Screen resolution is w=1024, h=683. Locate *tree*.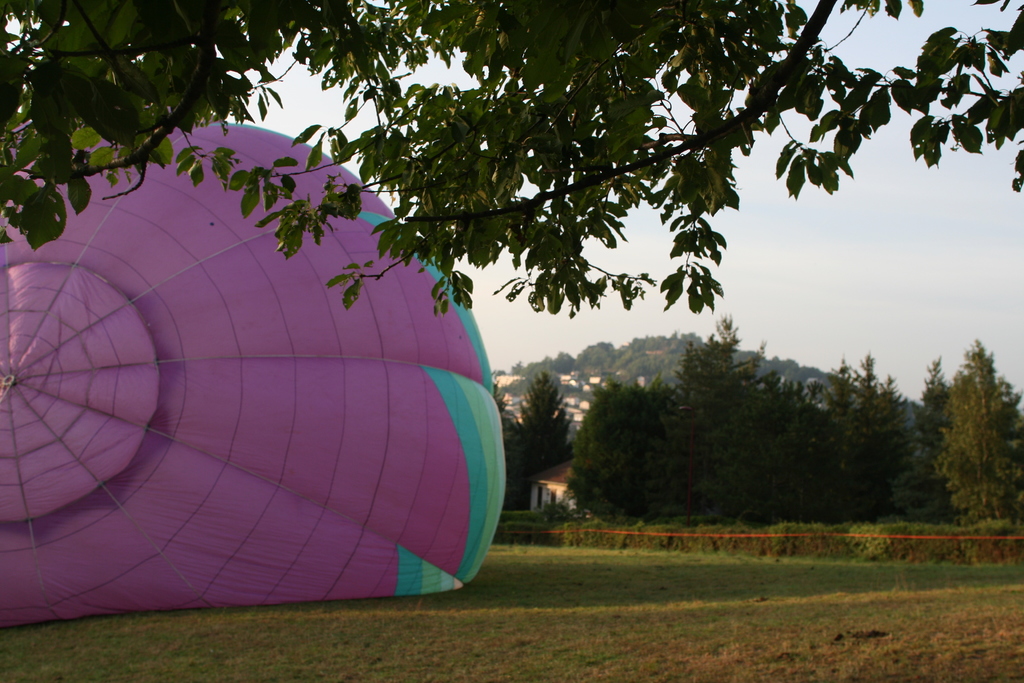
486/370/580/507.
